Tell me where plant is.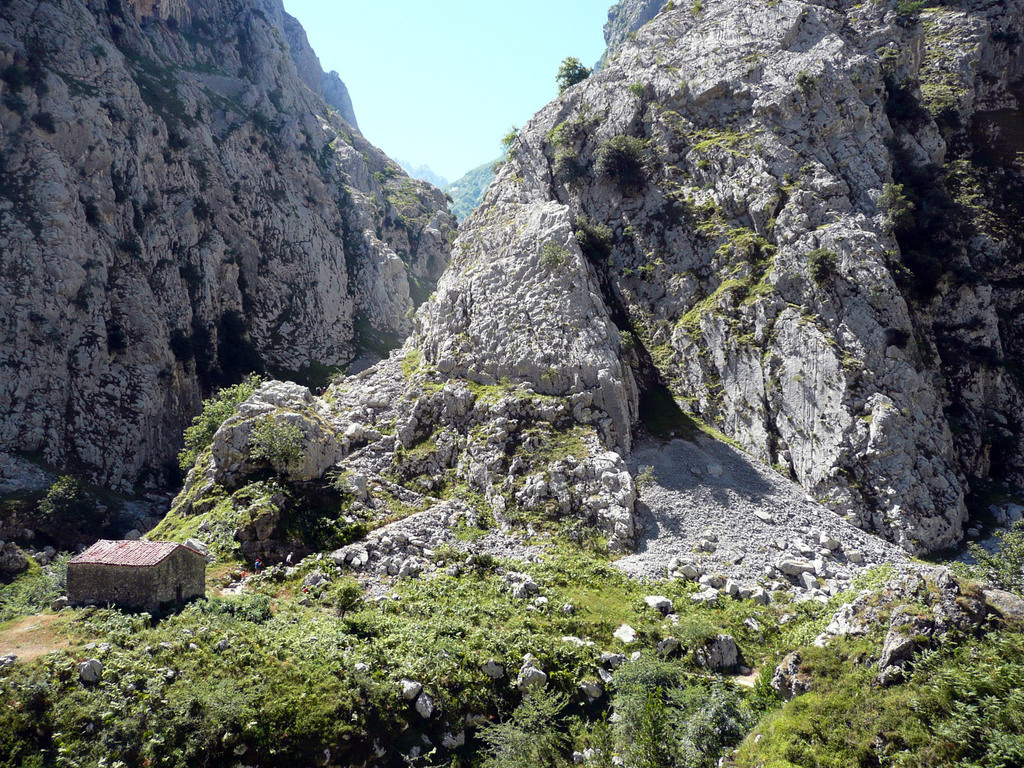
plant is at left=619, top=266, right=634, bottom=280.
